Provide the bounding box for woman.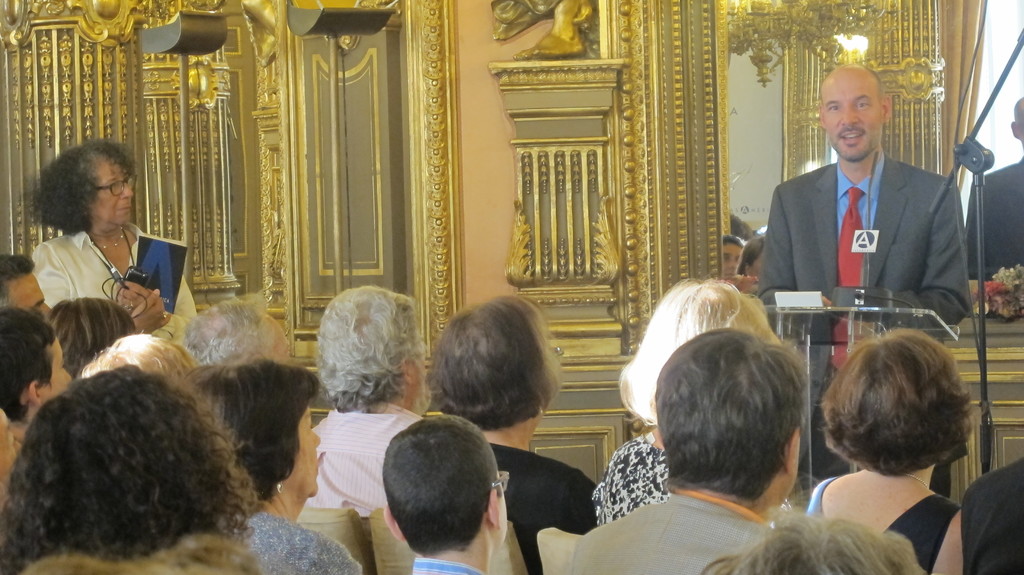
{"x1": 8, "y1": 137, "x2": 193, "y2": 337}.
